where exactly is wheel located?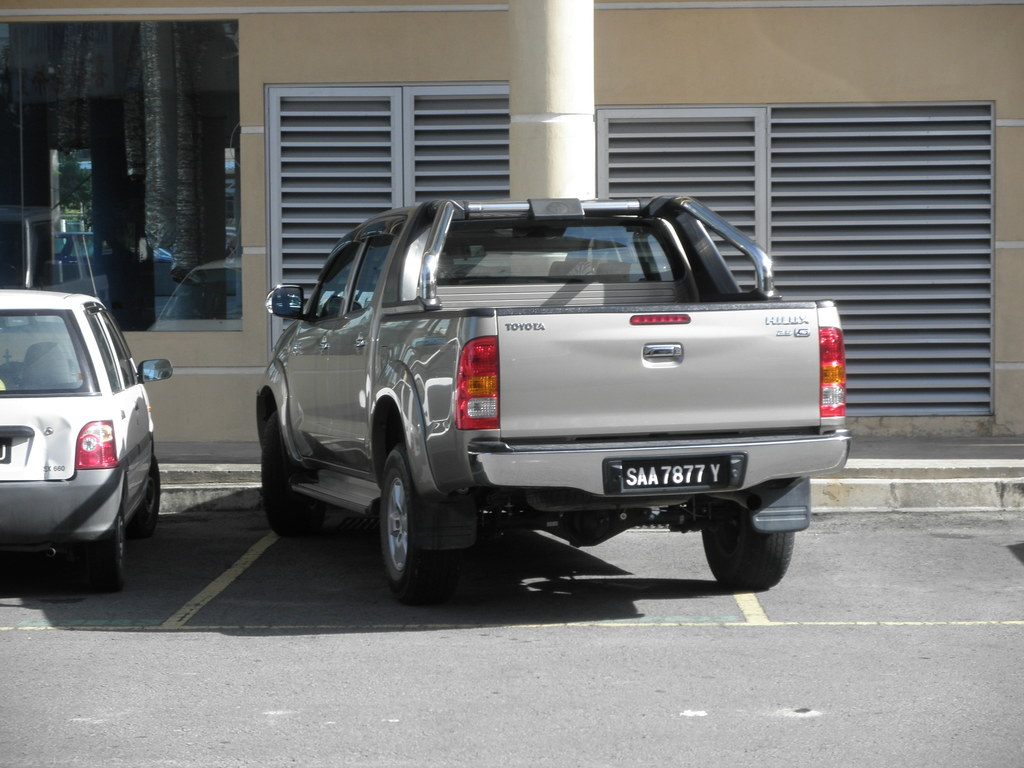
Its bounding box is x1=263, y1=408, x2=326, y2=536.
